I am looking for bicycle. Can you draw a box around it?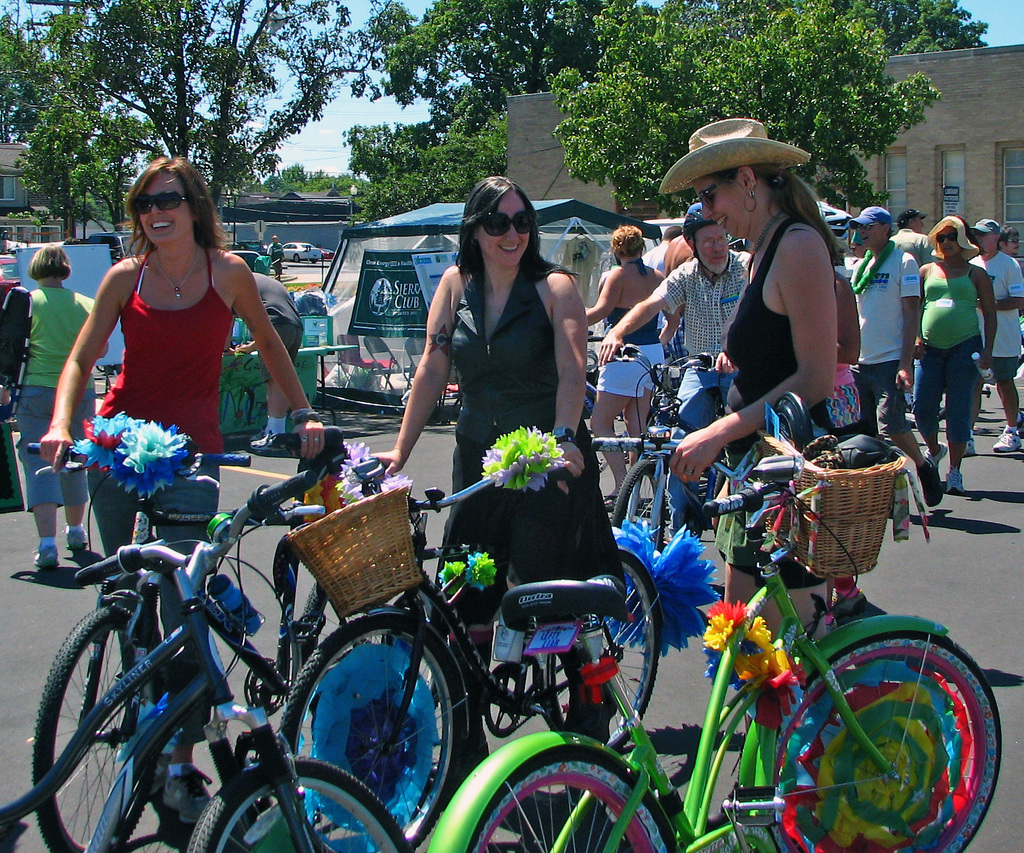
Sure, the bounding box is {"x1": 428, "y1": 436, "x2": 1004, "y2": 850}.
